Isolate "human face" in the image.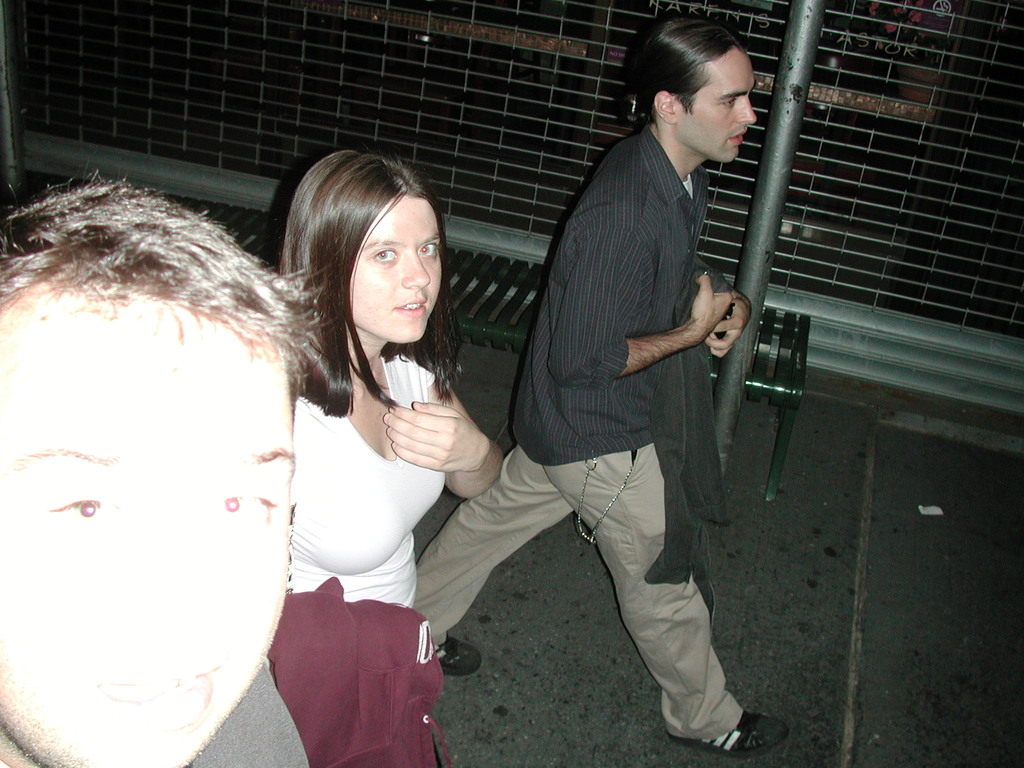
Isolated region: [348,193,444,343].
